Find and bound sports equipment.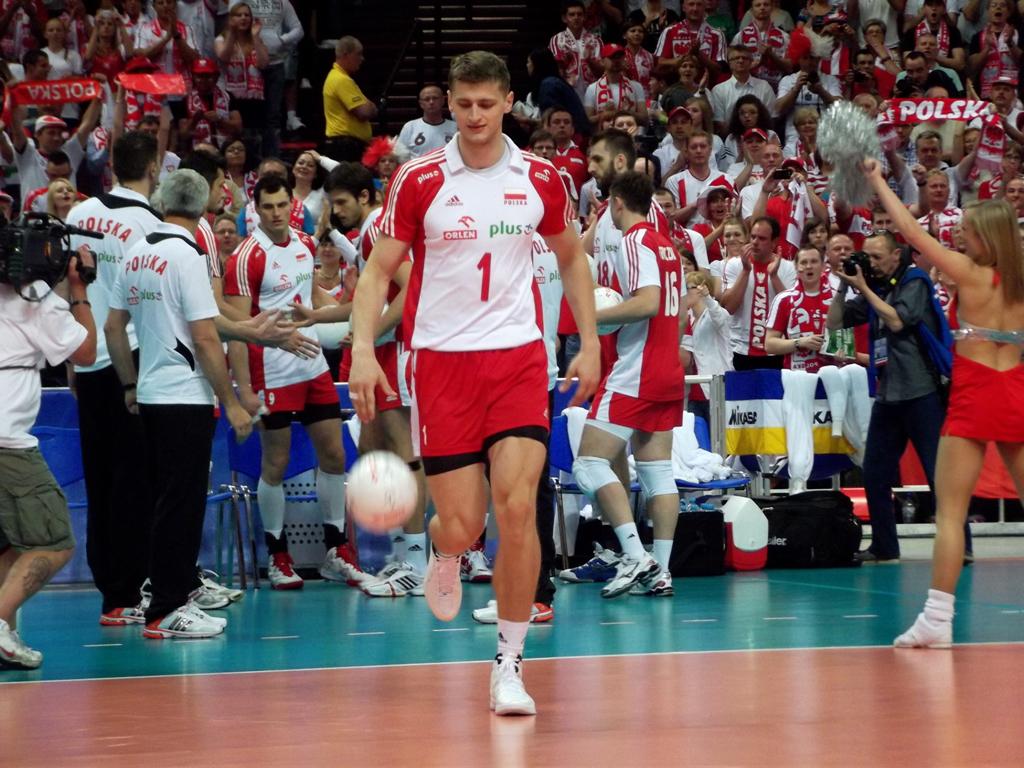
Bound: pyautogui.locateOnScreen(342, 293, 398, 351).
